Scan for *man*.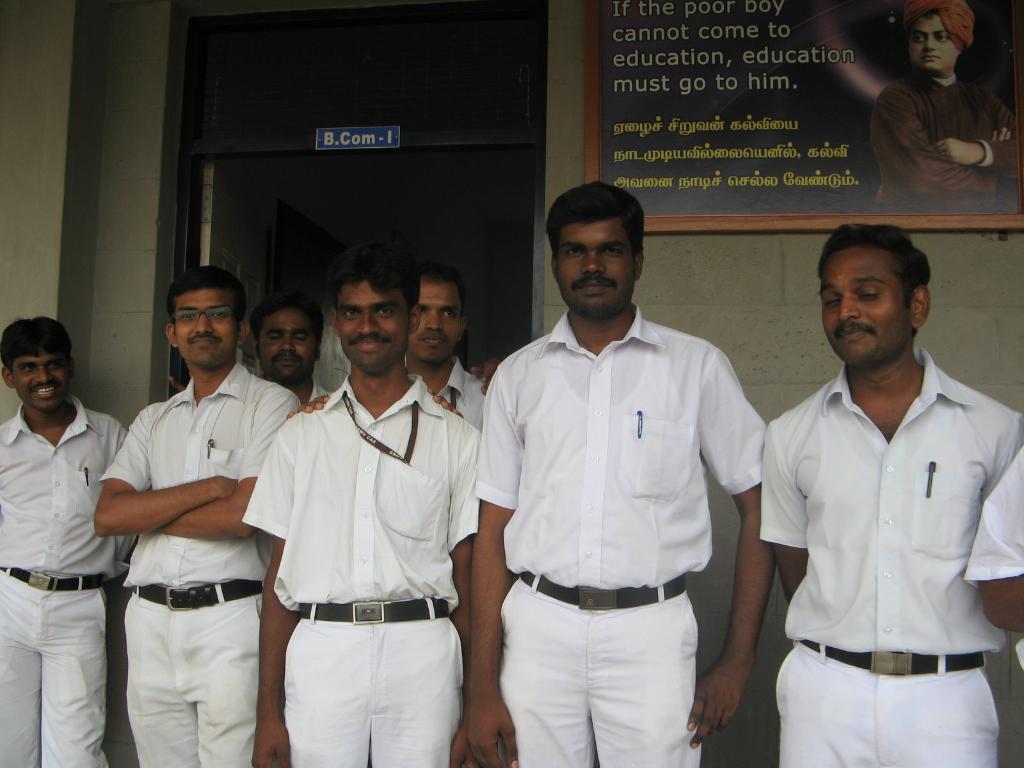
Scan result: detection(285, 265, 509, 767).
